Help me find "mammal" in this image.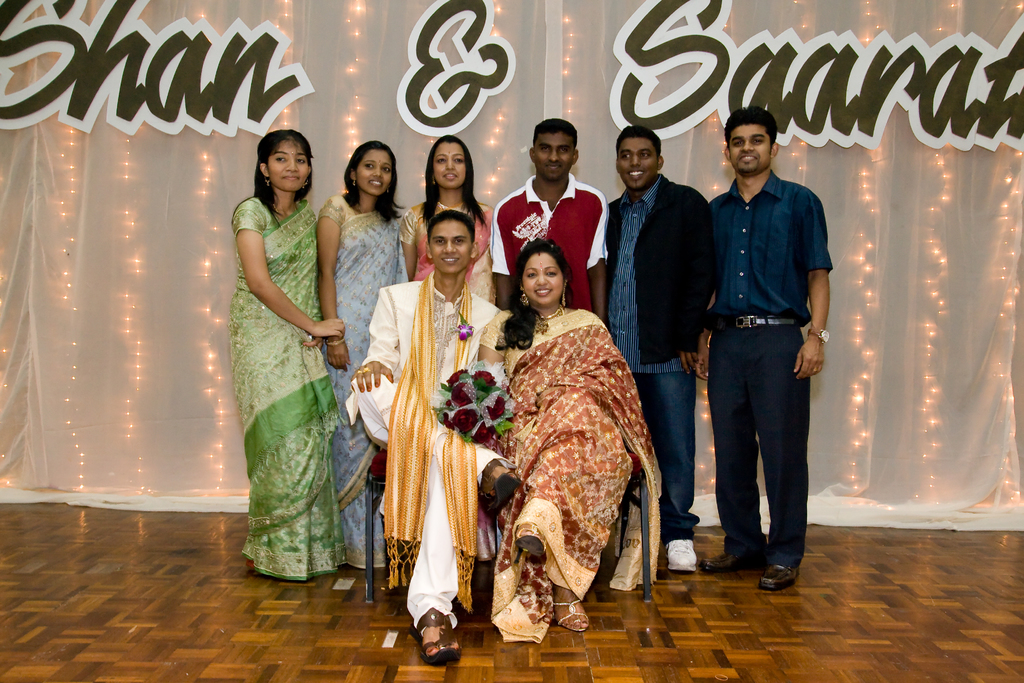
Found it: {"x1": 228, "y1": 129, "x2": 345, "y2": 579}.
